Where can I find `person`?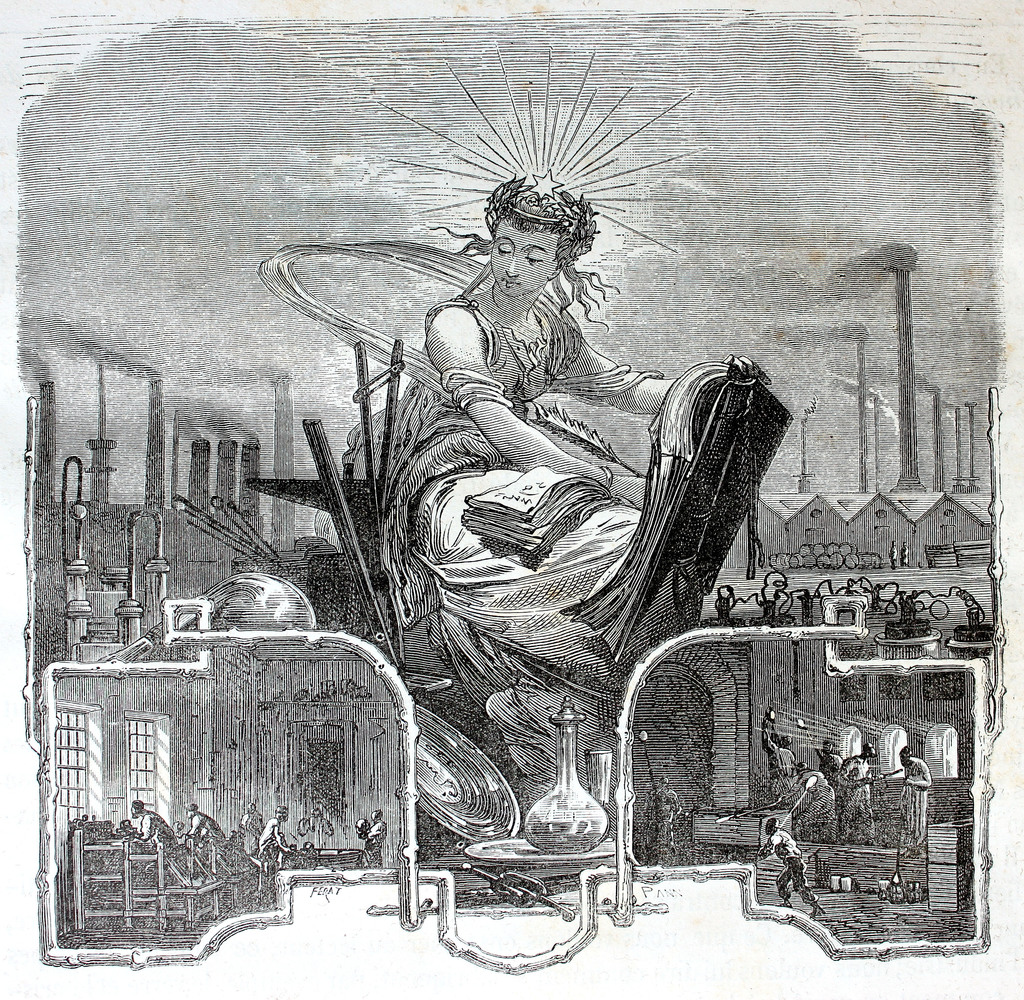
You can find it at 241,805,263,853.
